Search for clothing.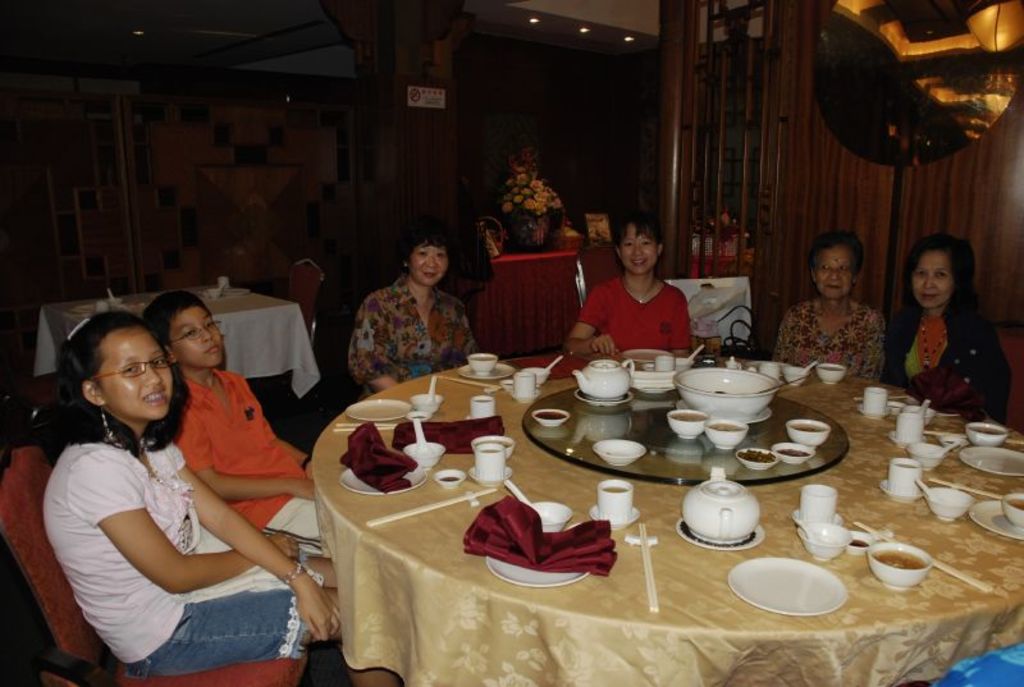
Found at bbox=[348, 275, 472, 393].
